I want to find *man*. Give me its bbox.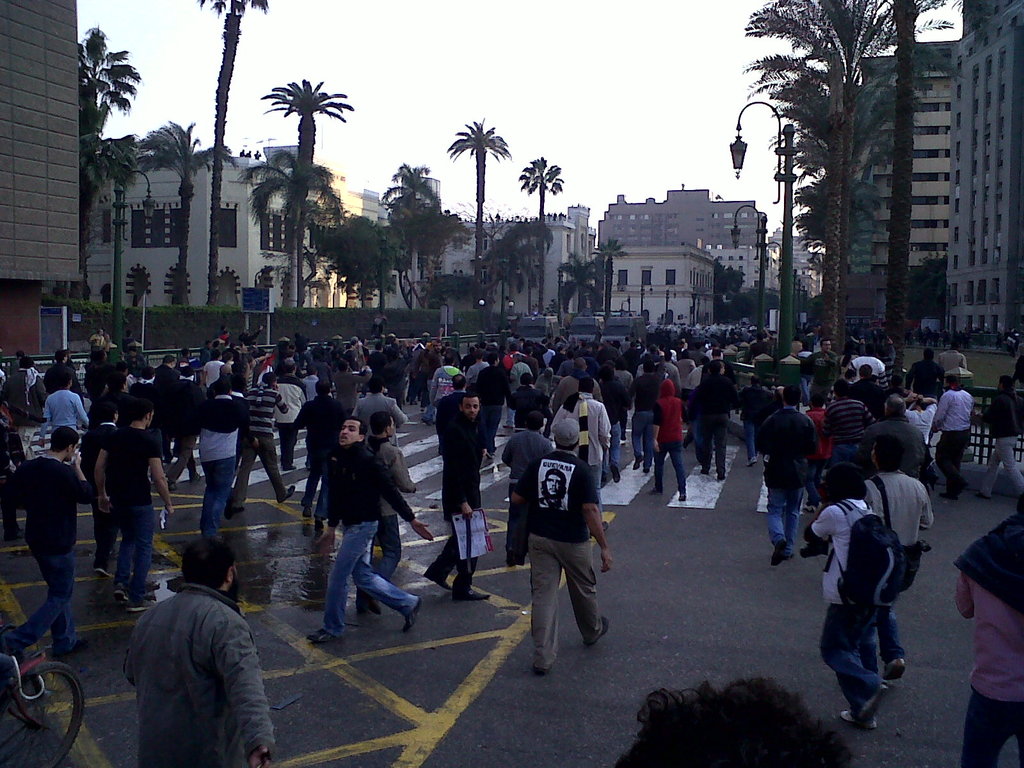
pyautogui.locateOnScreen(868, 394, 920, 479).
